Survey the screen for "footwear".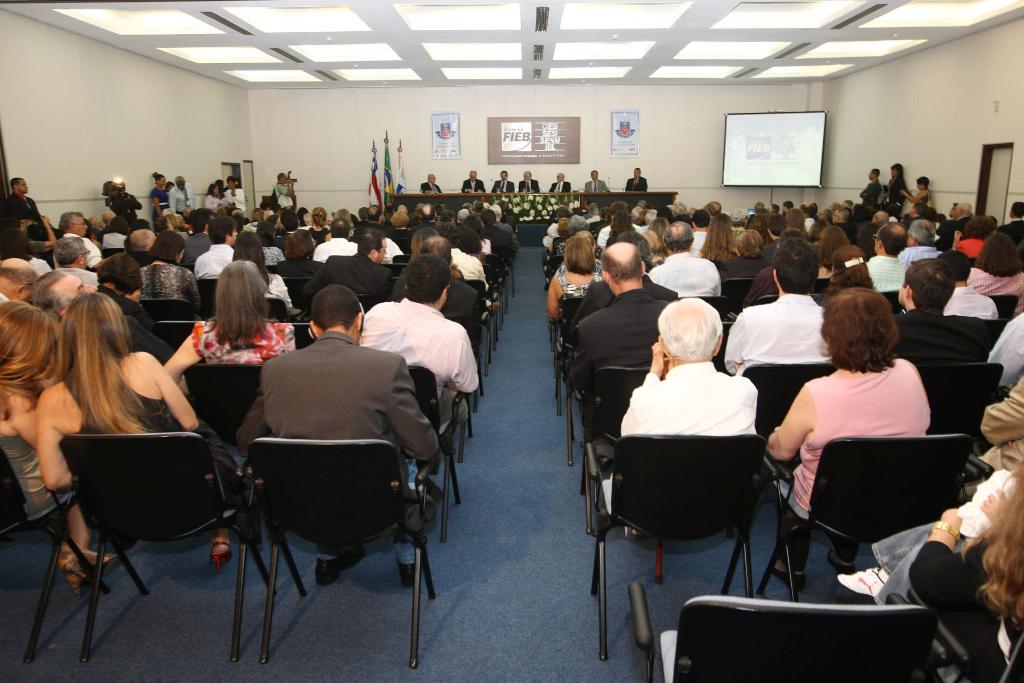
Survey found: (x1=211, y1=534, x2=232, y2=577).
